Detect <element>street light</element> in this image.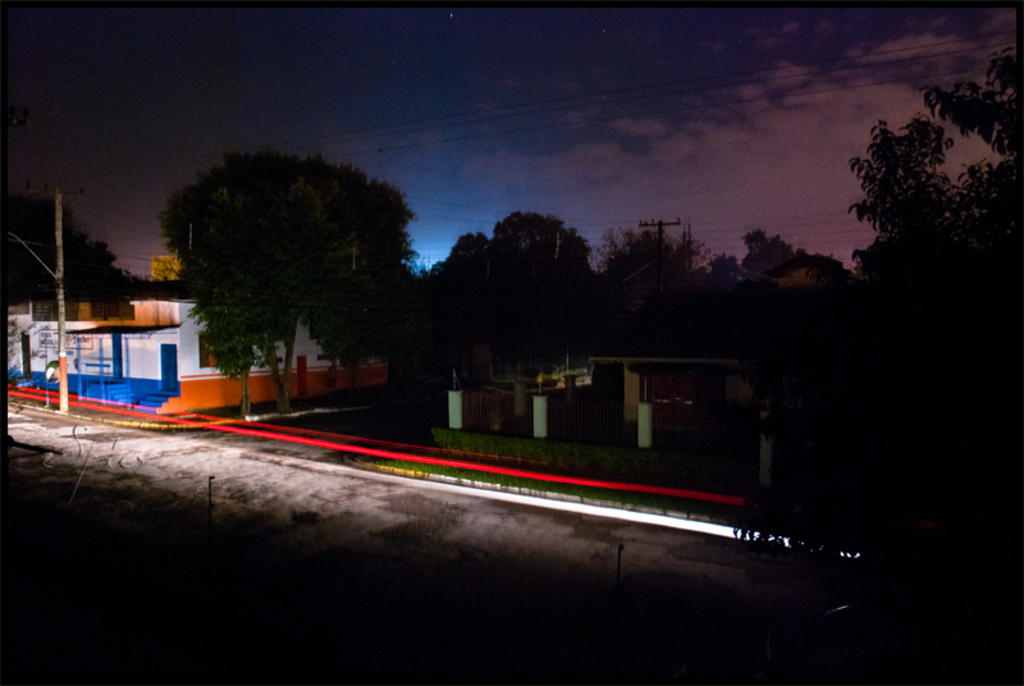
Detection: bbox=(0, 193, 70, 410).
